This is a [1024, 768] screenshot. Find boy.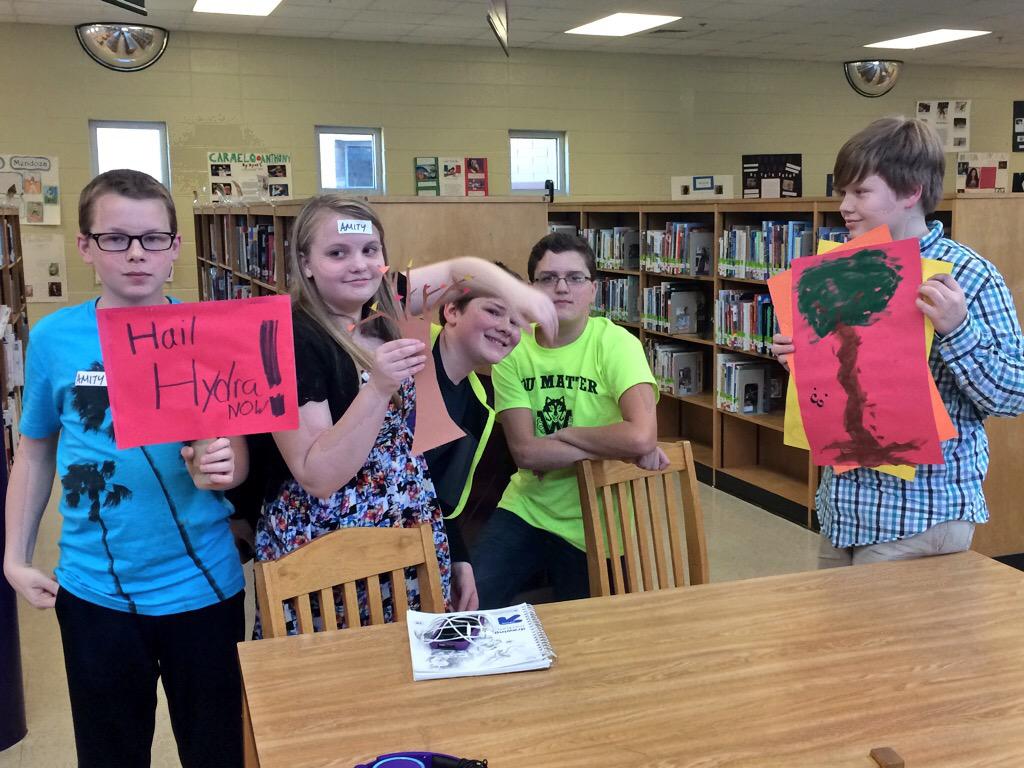
Bounding box: [x1=771, y1=119, x2=1023, y2=574].
